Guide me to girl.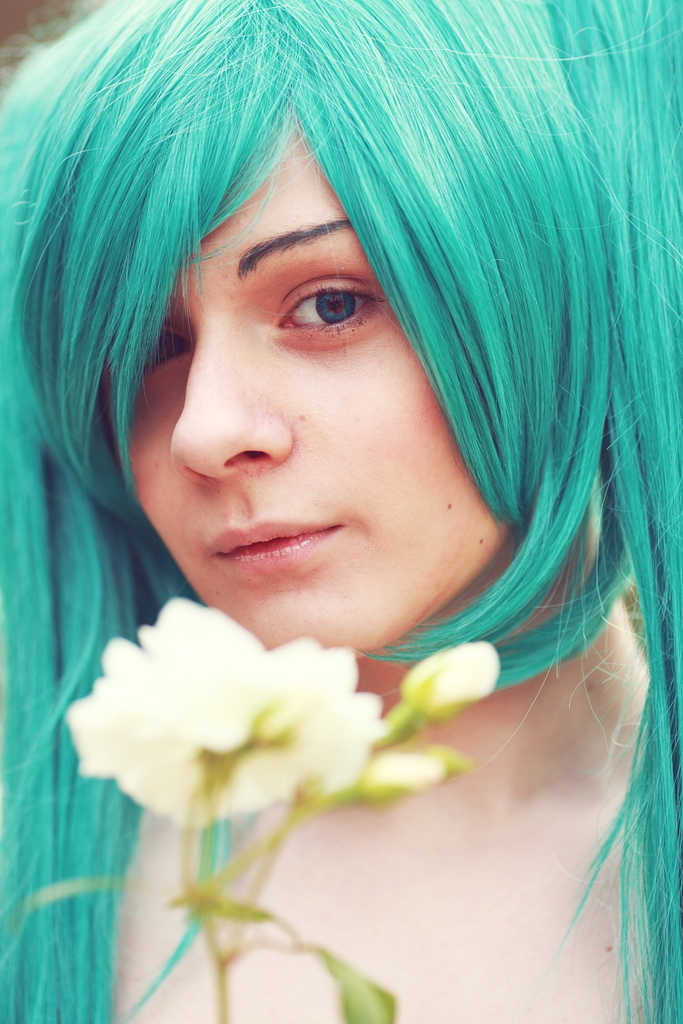
Guidance: 0:0:682:1023.
